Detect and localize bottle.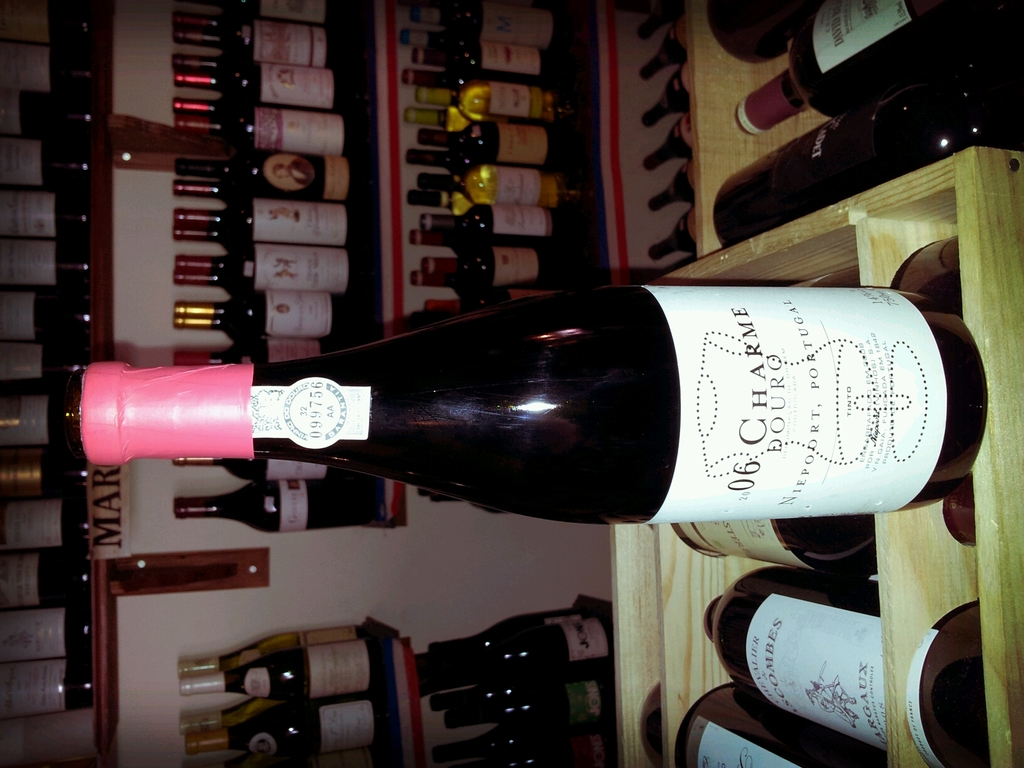
Localized at rect(698, 564, 999, 767).
